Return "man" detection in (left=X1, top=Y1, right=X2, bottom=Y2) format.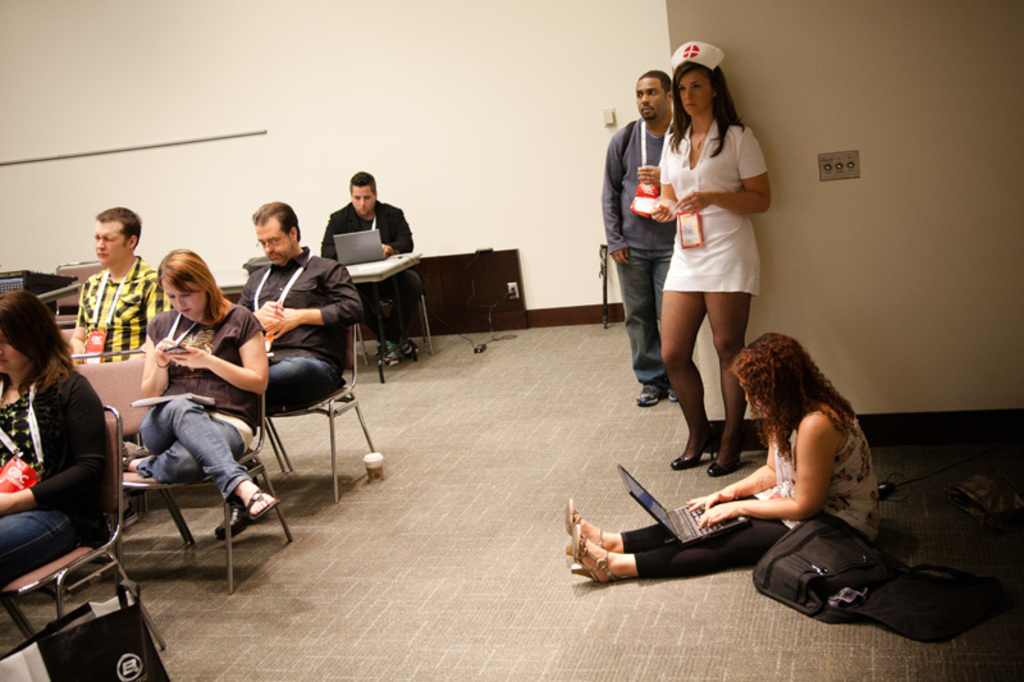
(left=600, top=68, right=675, bottom=404).
